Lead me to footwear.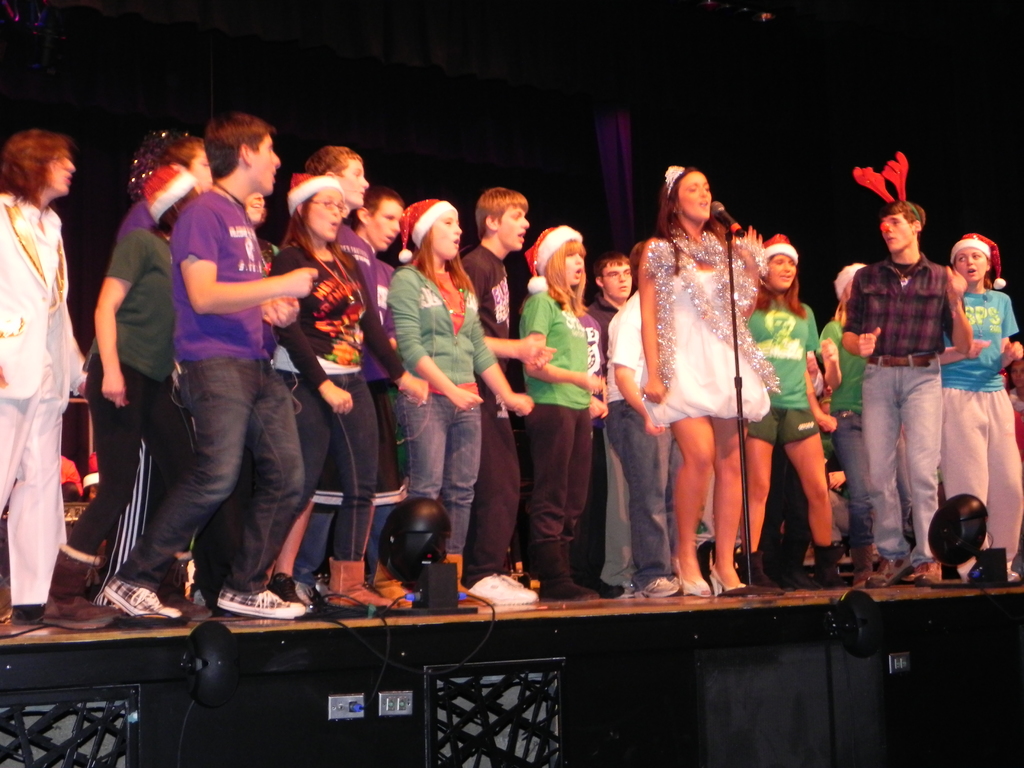
Lead to (x1=216, y1=586, x2=306, y2=620).
